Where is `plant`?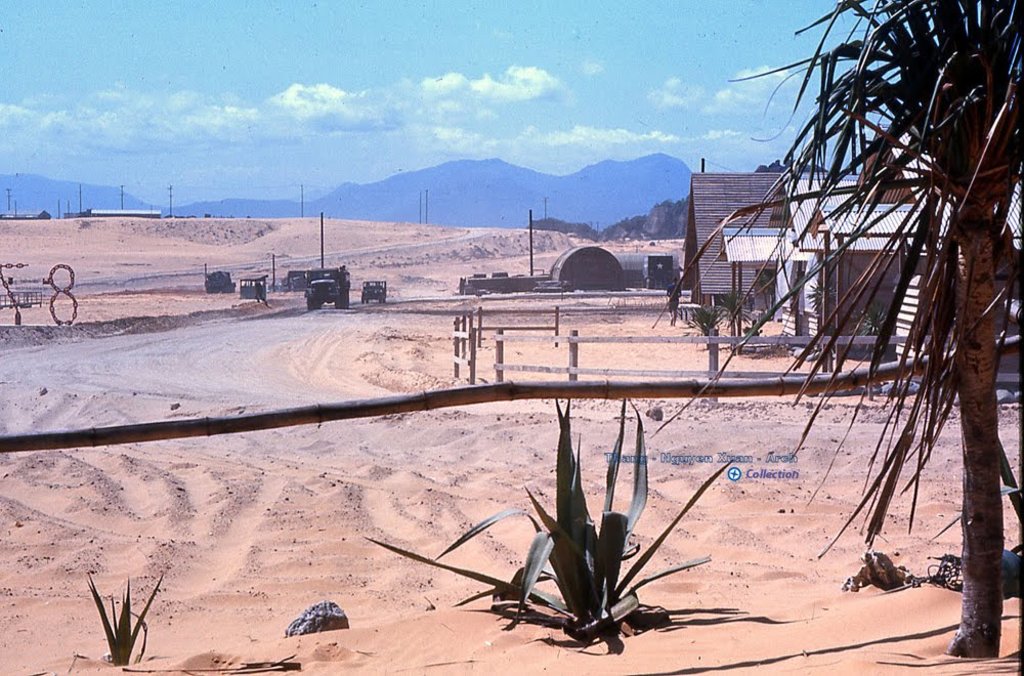
pyautogui.locateOnScreen(69, 559, 169, 675).
